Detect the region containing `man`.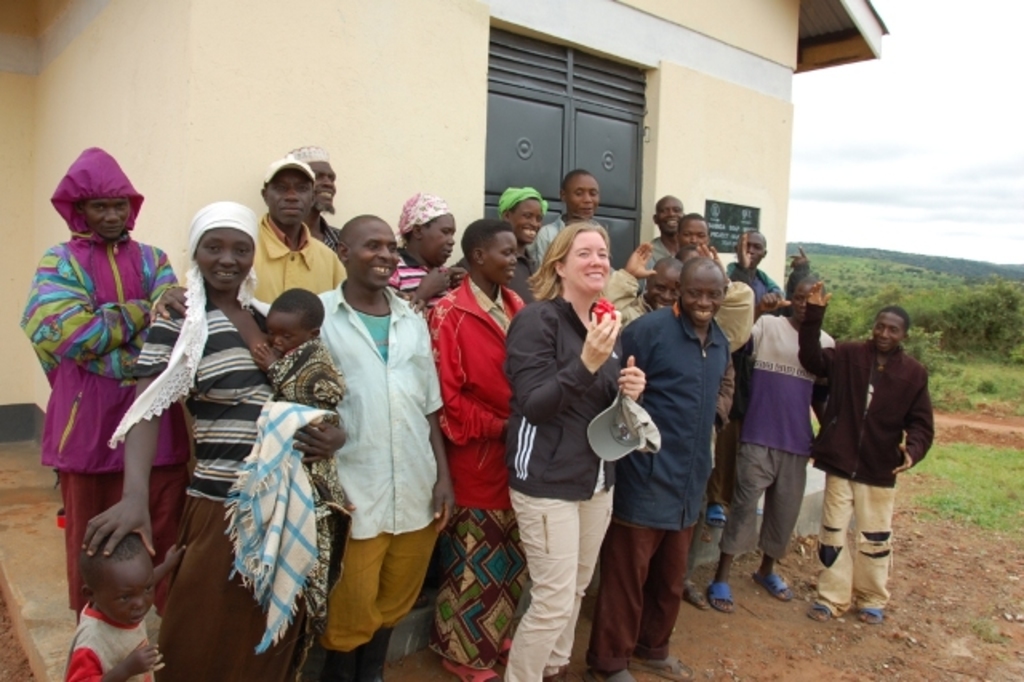
[left=618, top=255, right=731, bottom=680].
